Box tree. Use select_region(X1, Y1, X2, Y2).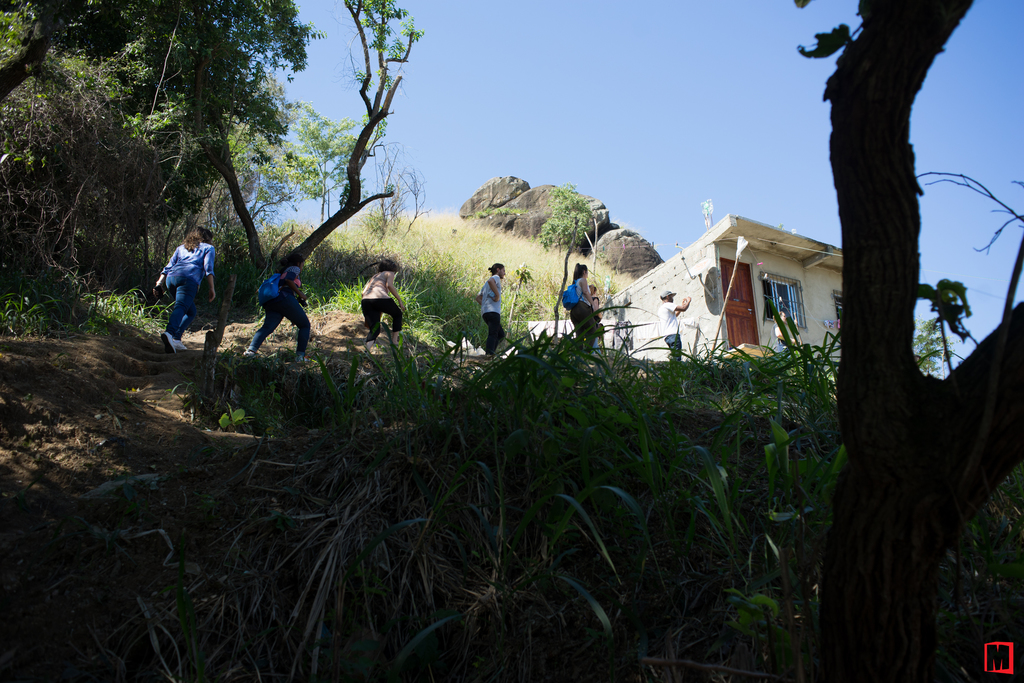
select_region(538, 183, 600, 345).
